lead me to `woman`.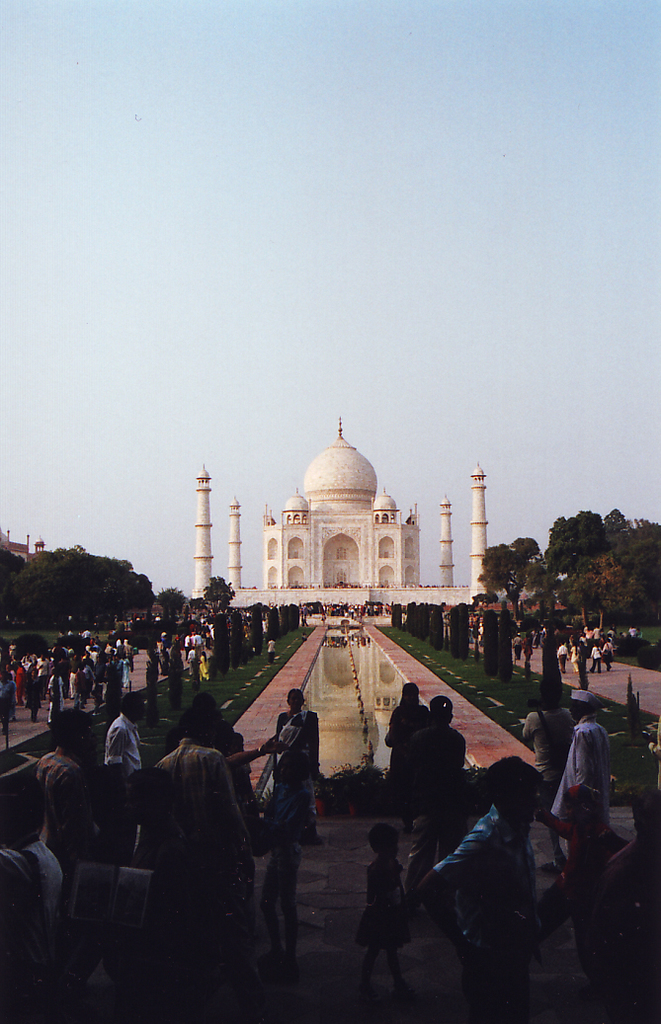
Lead to bbox(588, 640, 601, 674).
